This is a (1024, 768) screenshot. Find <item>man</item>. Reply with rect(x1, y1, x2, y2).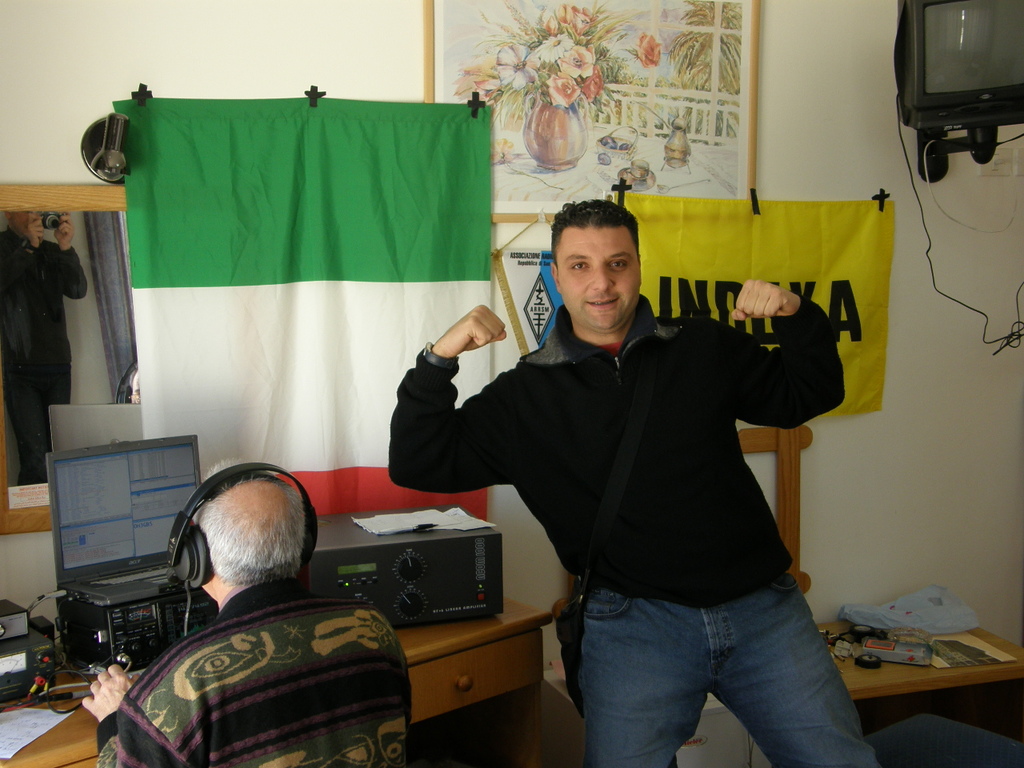
rect(413, 205, 862, 754).
